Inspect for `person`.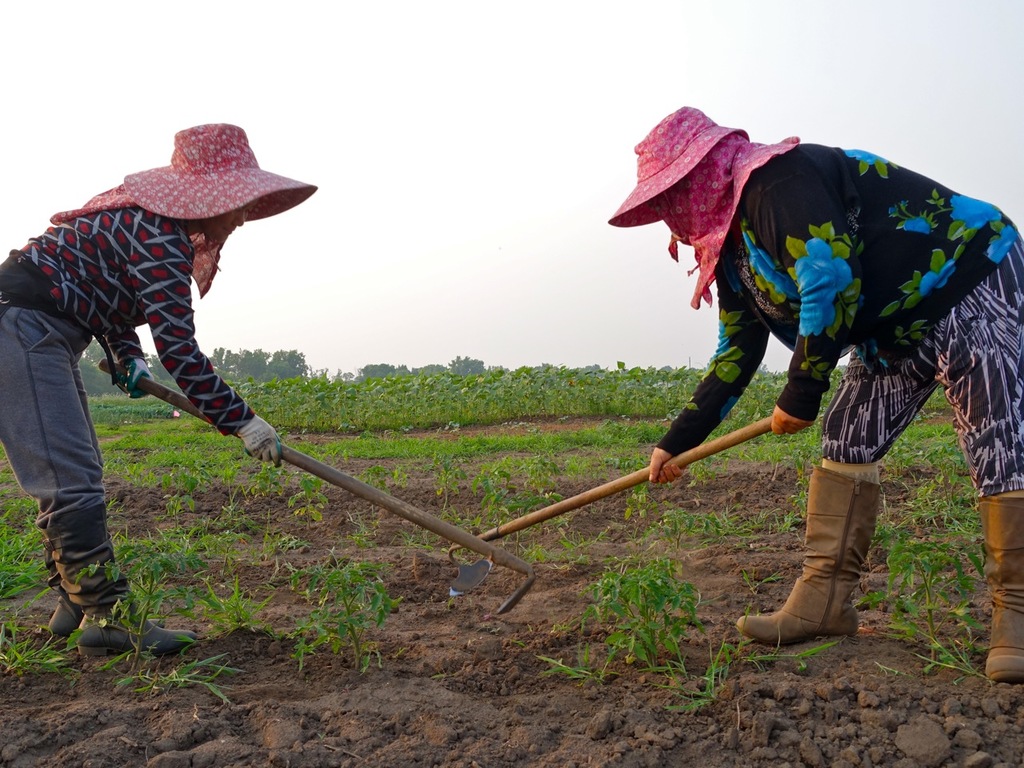
Inspection: 0/124/282/664.
